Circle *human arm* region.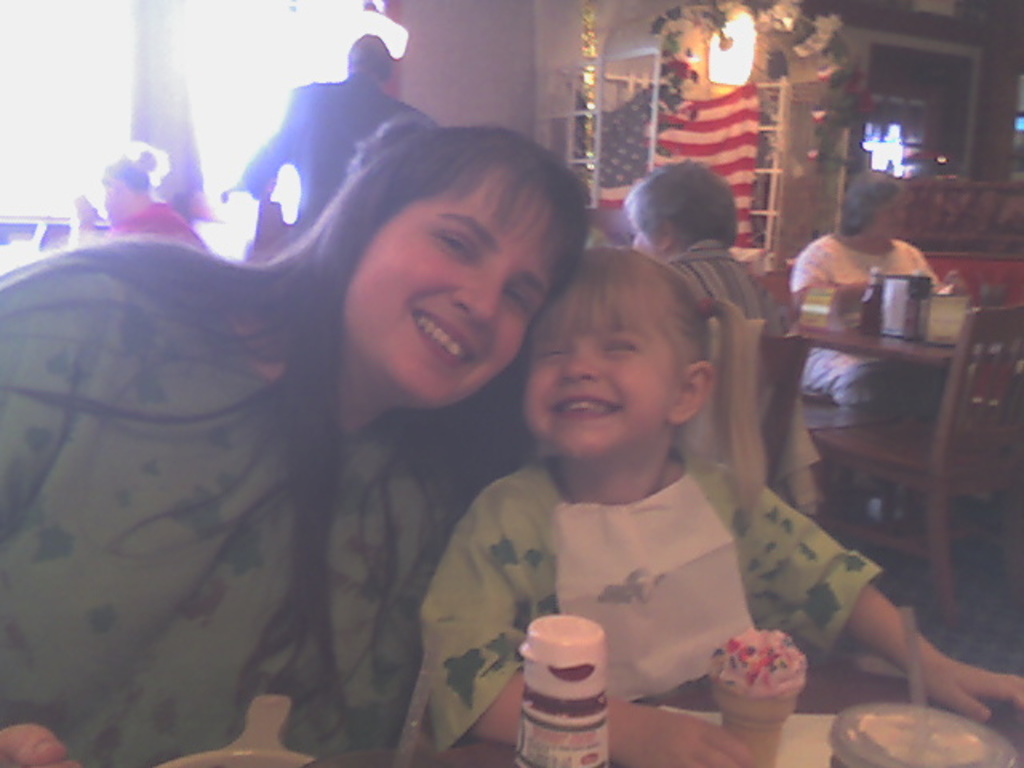
Region: left=760, top=491, right=1022, bottom=722.
